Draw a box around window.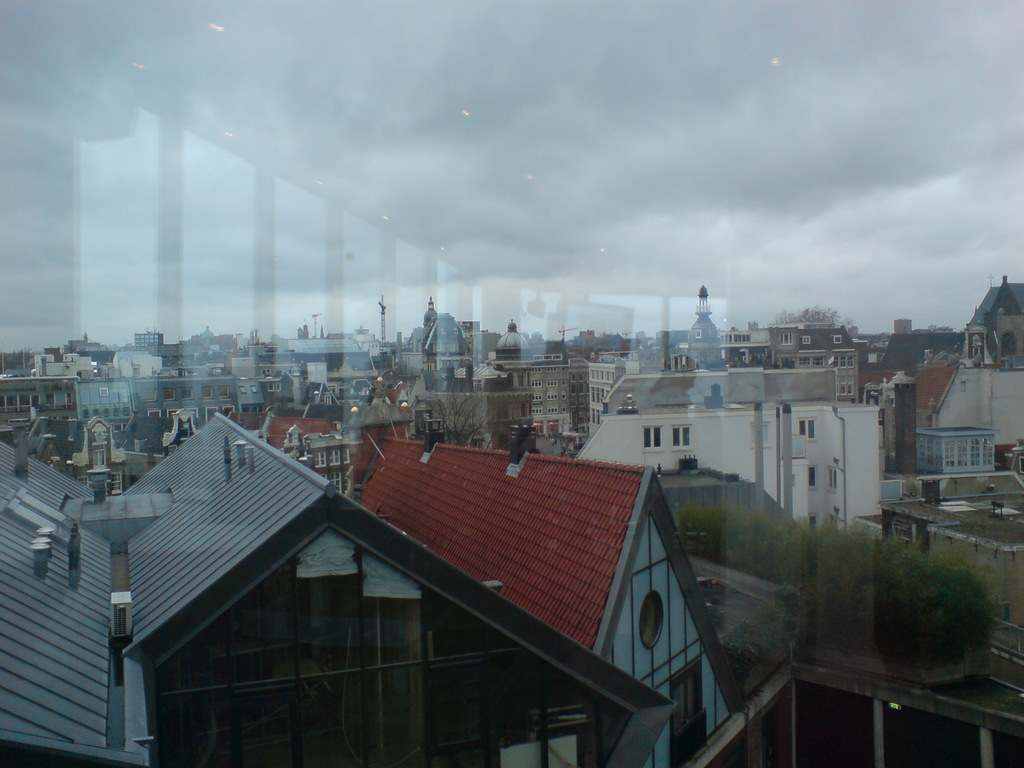
{"x1": 218, "y1": 385, "x2": 232, "y2": 401}.
